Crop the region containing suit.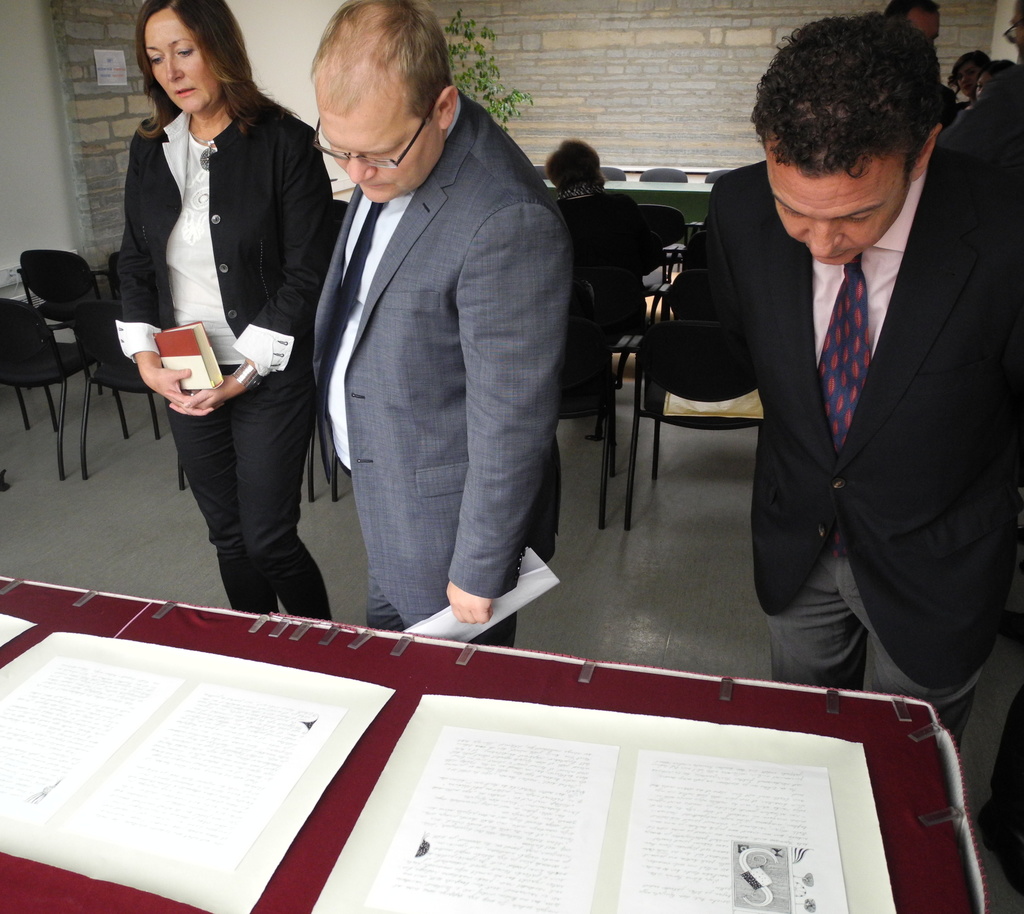
Crop region: 310:97:572:653.
